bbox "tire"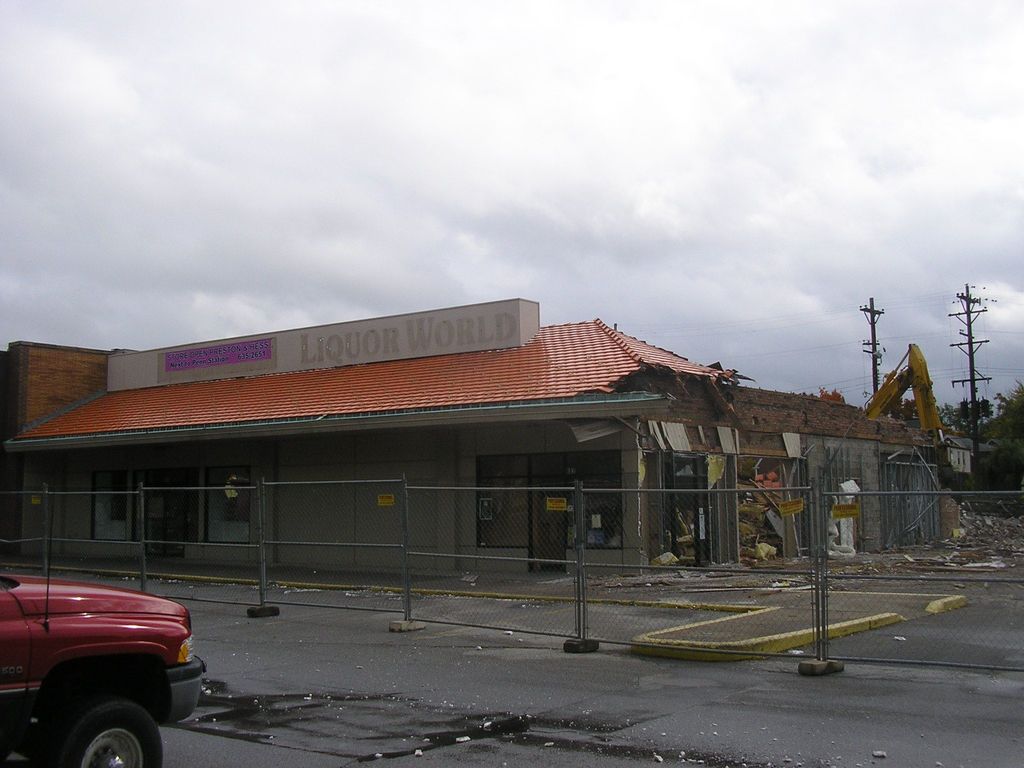
x1=61 y1=699 x2=166 y2=767
